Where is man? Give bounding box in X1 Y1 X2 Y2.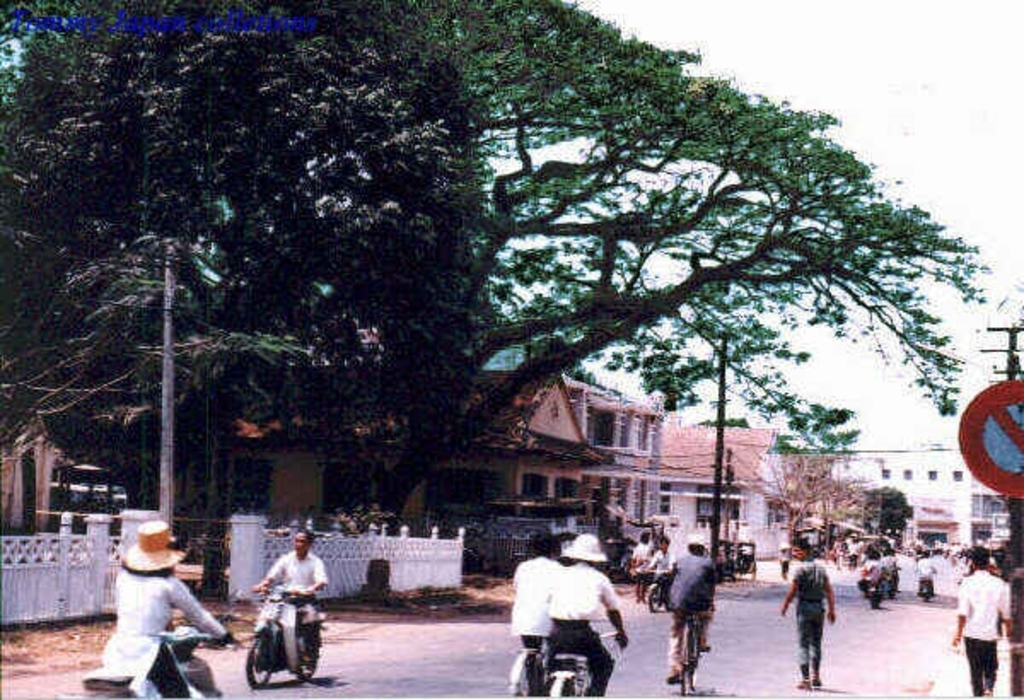
510 531 556 698.
